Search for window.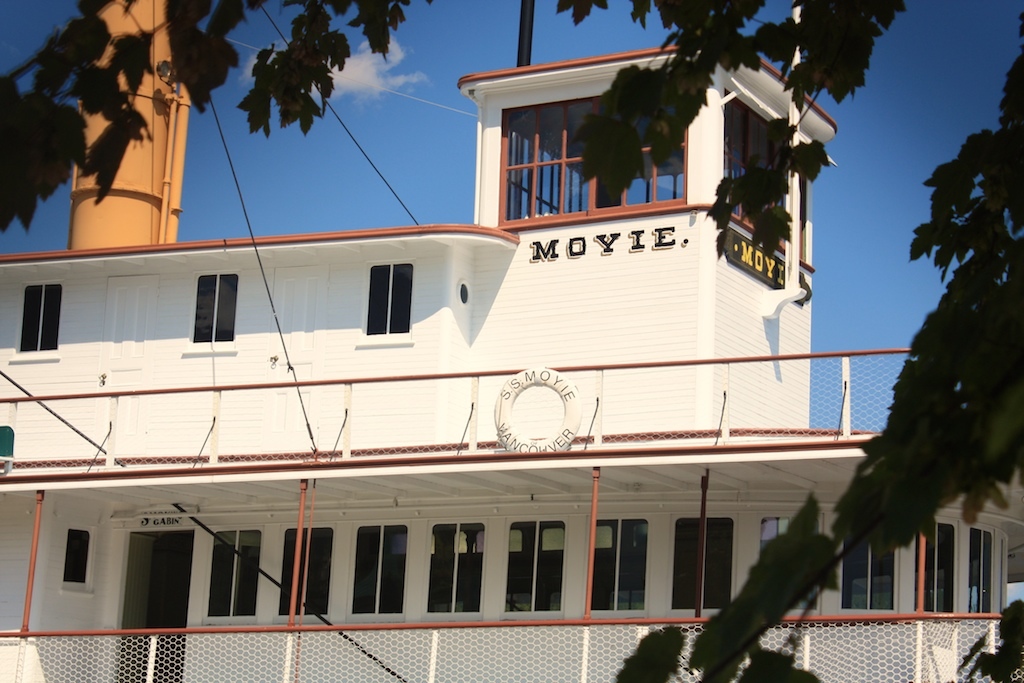
Found at box=[180, 273, 241, 354].
